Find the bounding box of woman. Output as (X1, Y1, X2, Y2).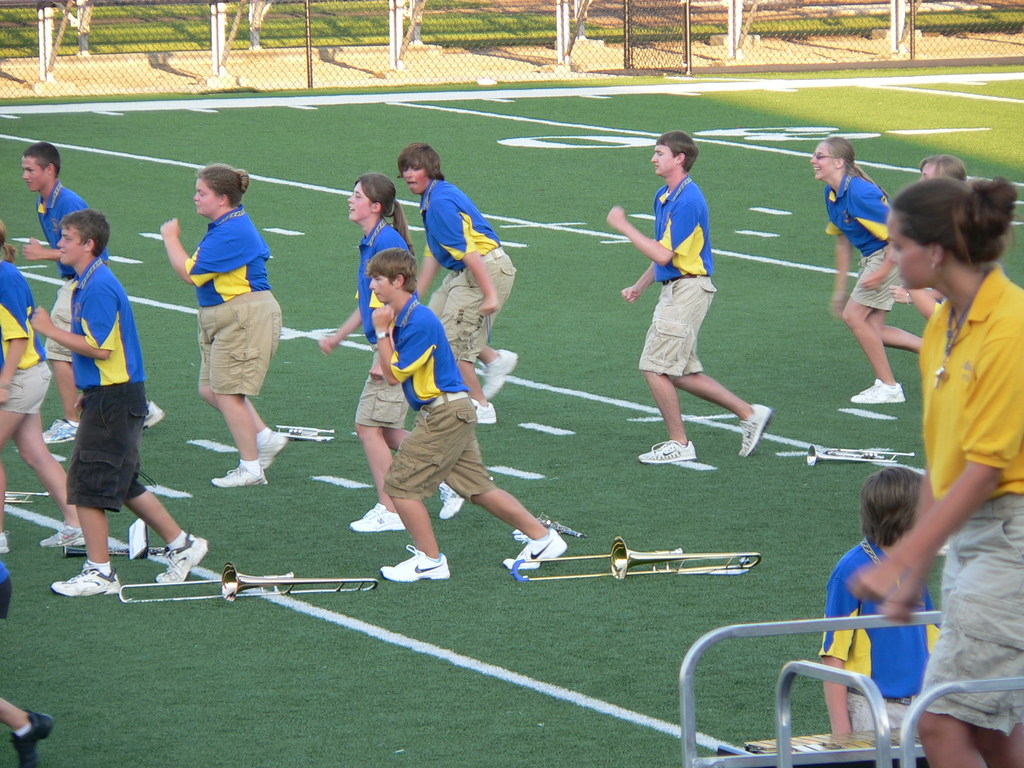
(314, 172, 469, 531).
